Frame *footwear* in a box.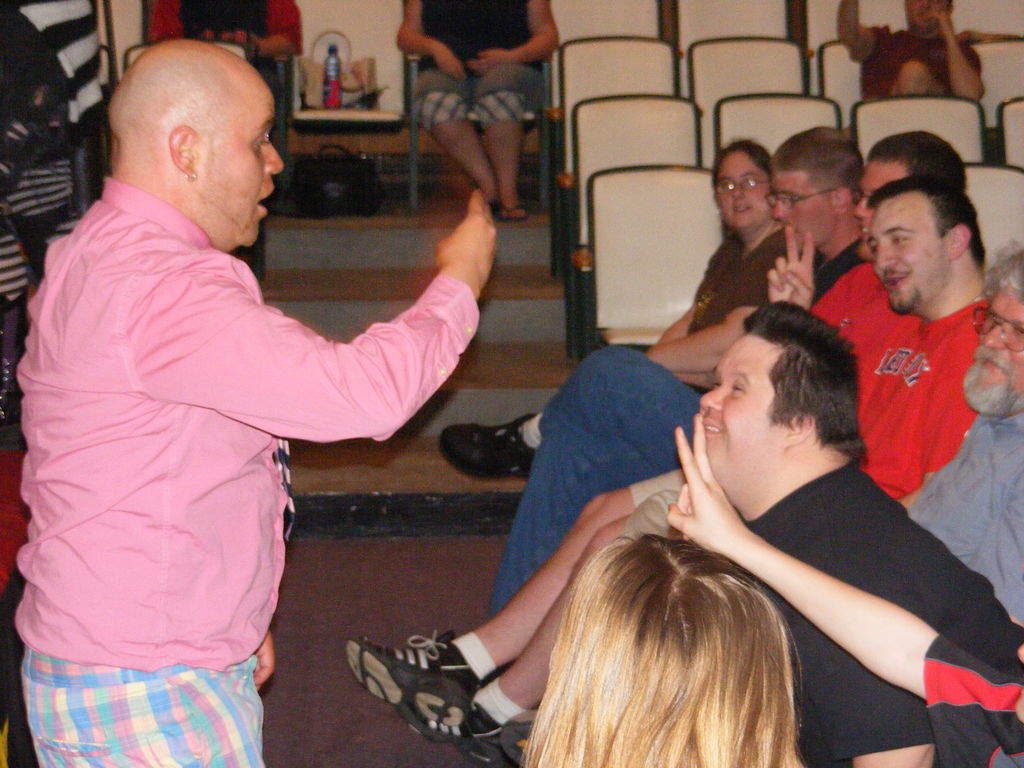
501,211,524,223.
